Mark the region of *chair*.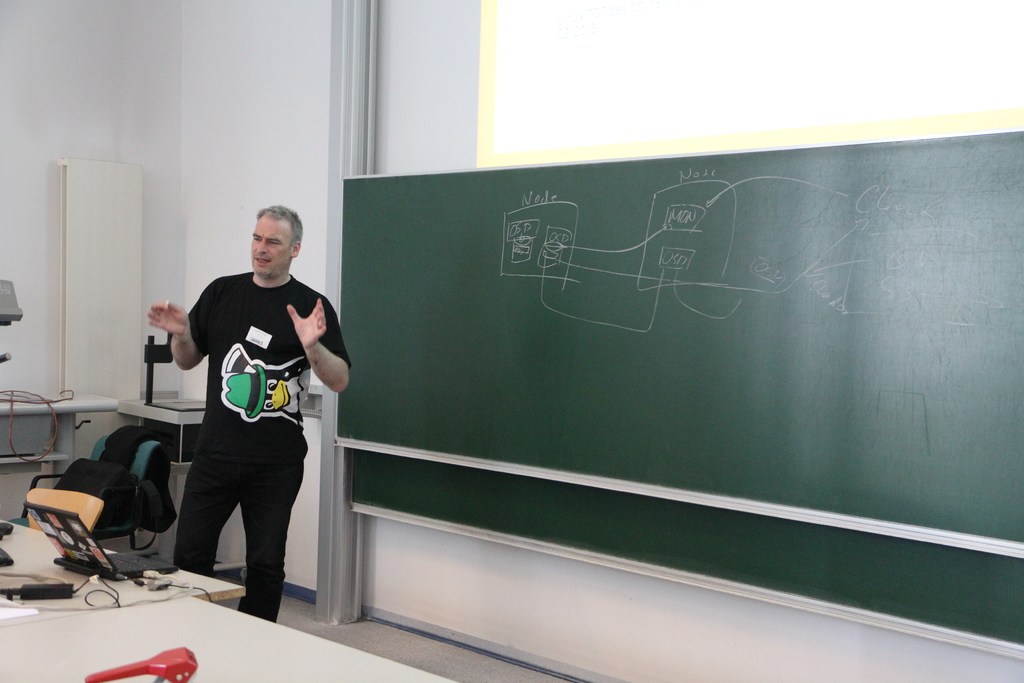
Region: {"left": 17, "top": 423, "right": 179, "bottom": 544}.
